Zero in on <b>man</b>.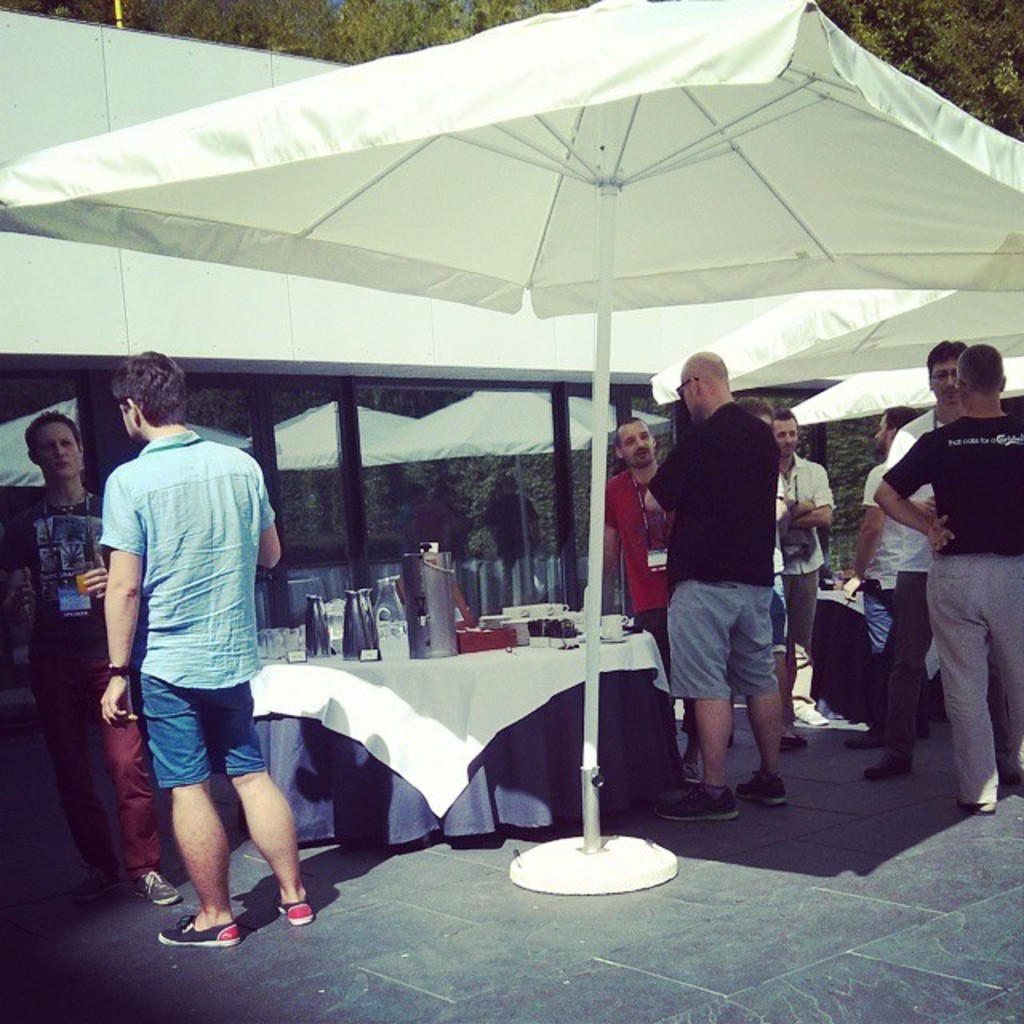
Zeroed in: crop(0, 408, 182, 910).
